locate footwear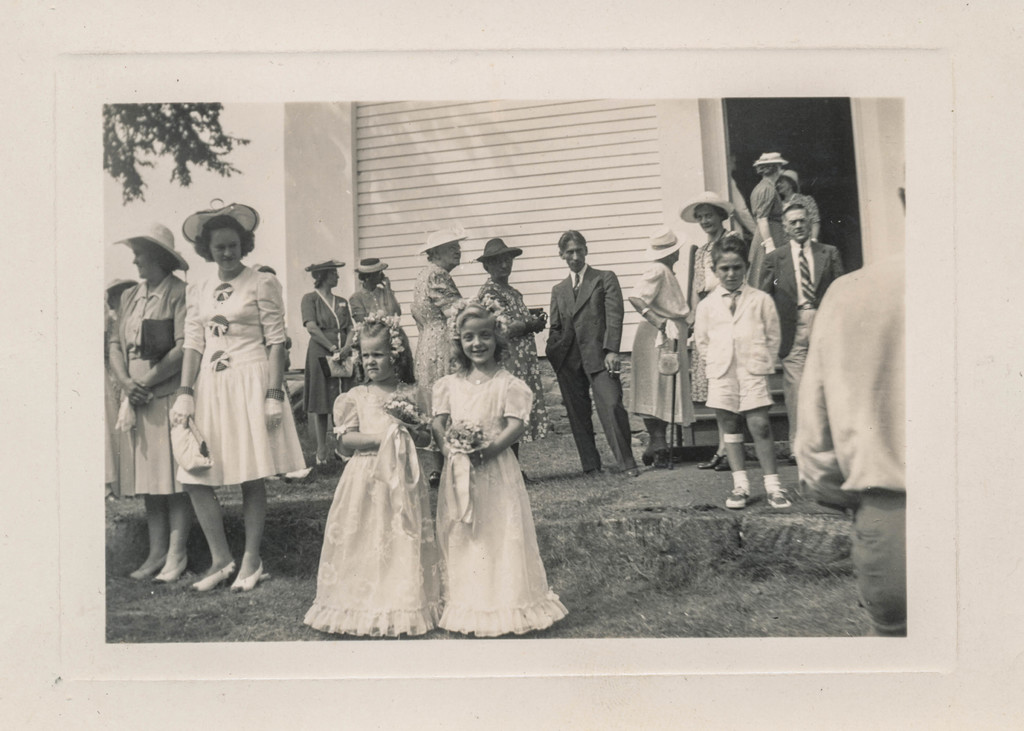
[x1=130, y1=552, x2=166, y2=579]
